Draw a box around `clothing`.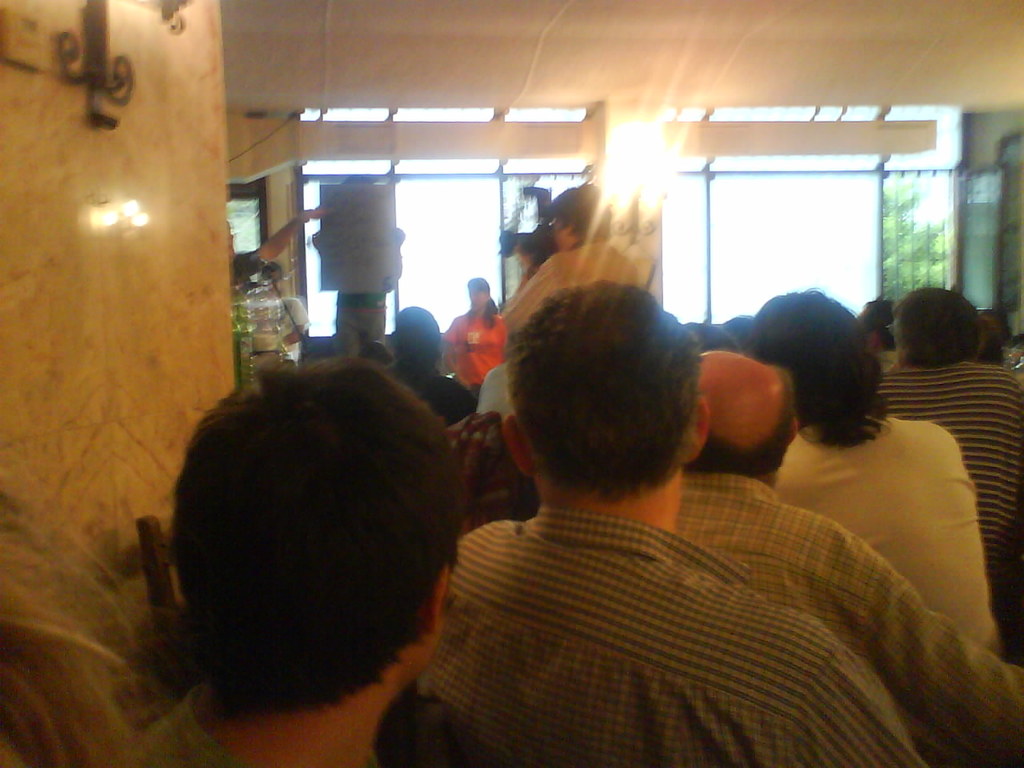
{"x1": 774, "y1": 416, "x2": 1023, "y2": 668}.
